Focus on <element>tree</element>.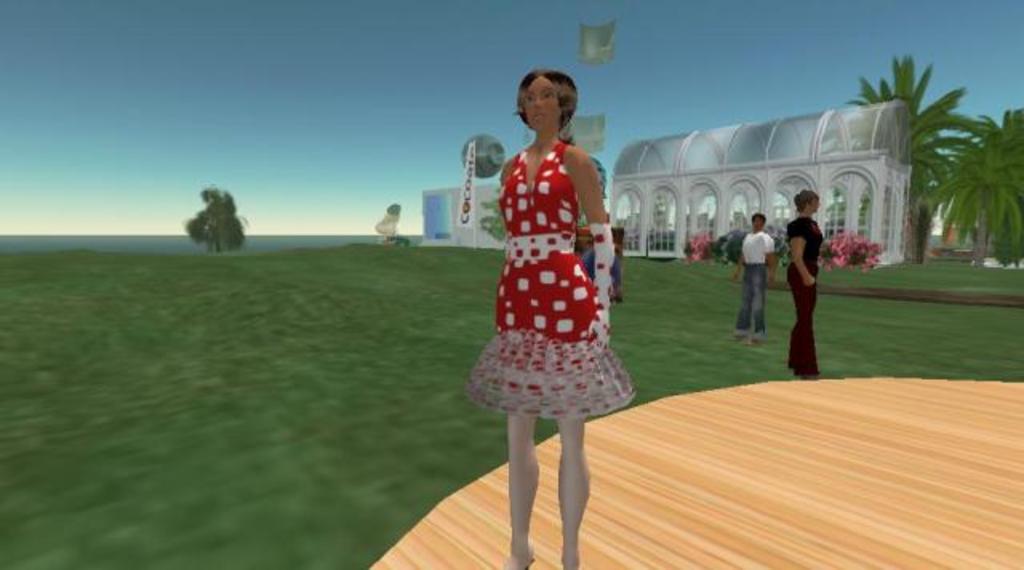
Focused at l=934, t=93, r=1022, b=261.
